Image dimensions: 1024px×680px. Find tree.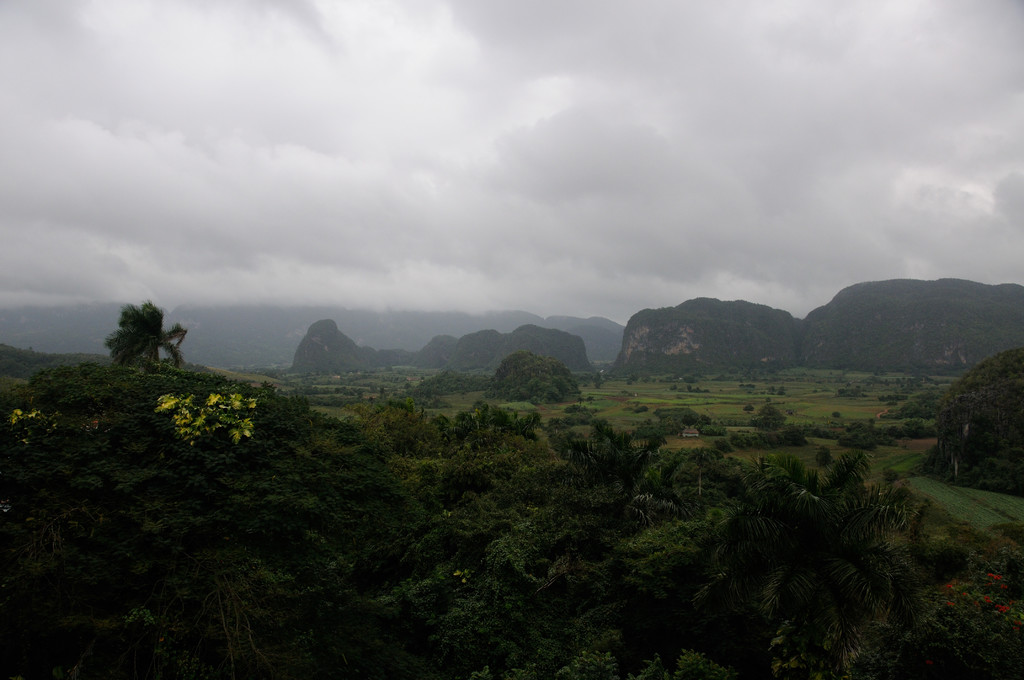
x1=416, y1=400, x2=659, y2=679.
